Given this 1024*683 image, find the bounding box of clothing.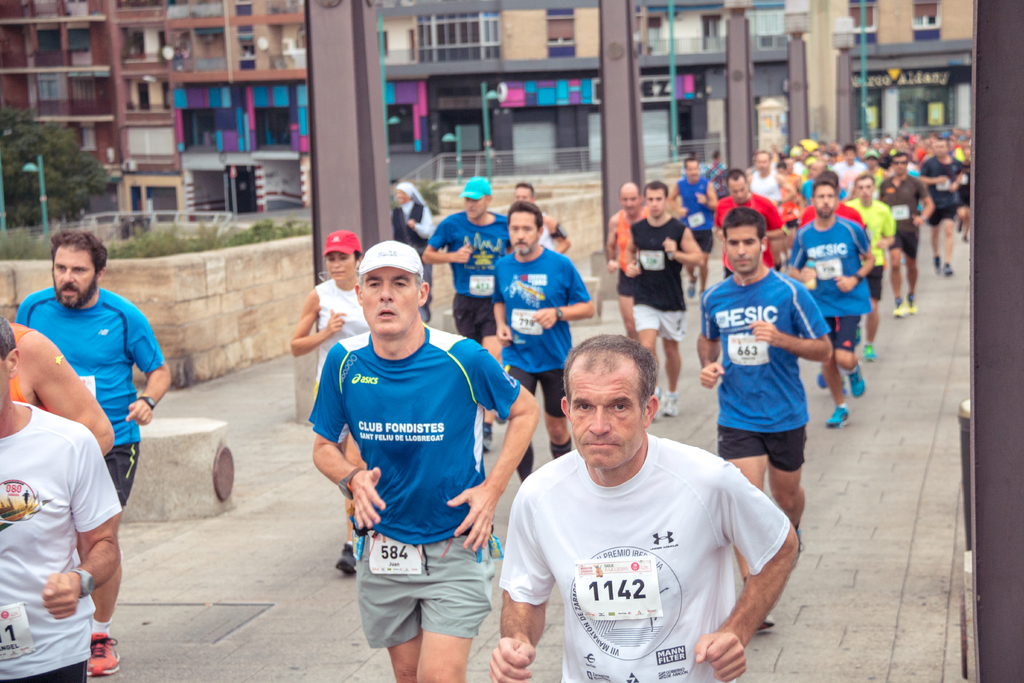
detection(492, 243, 595, 420).
